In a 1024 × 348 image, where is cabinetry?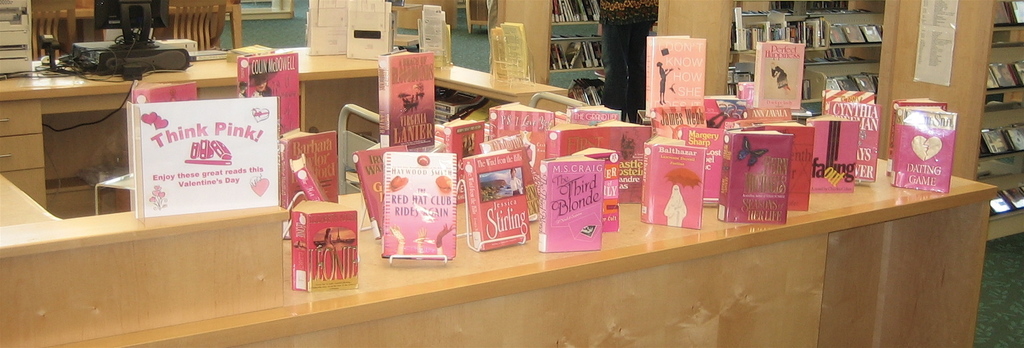
left=0, top=29, right=568, bottom=211.
